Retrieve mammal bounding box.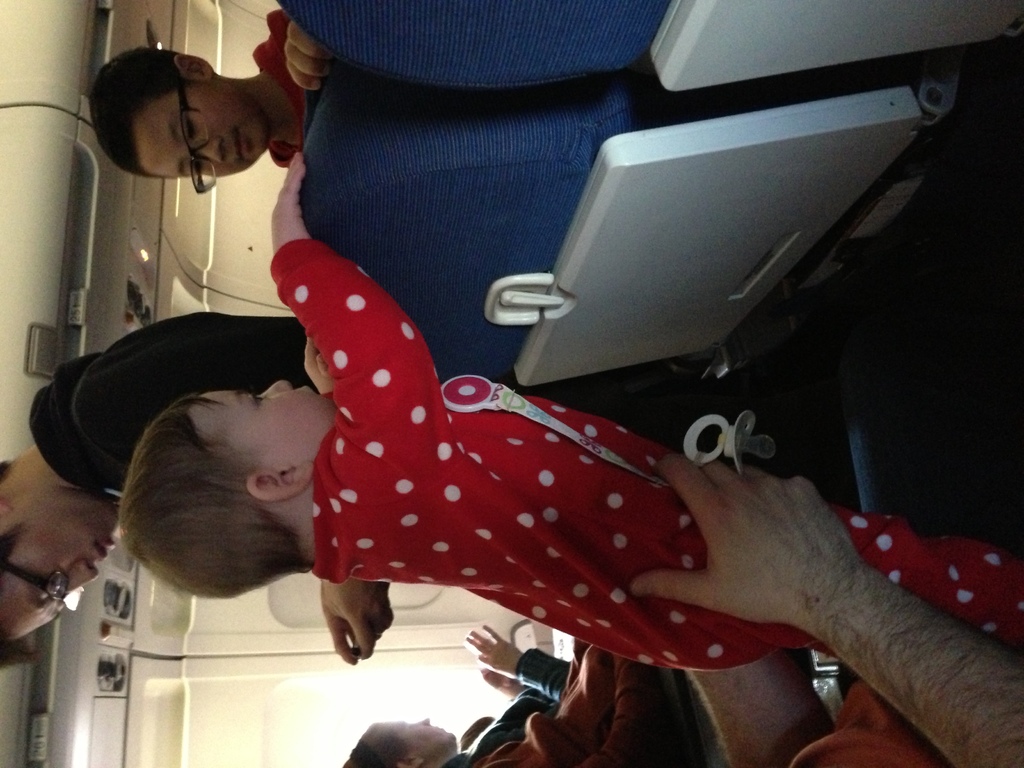
Bounding box: (253, 180, 951, 719).
